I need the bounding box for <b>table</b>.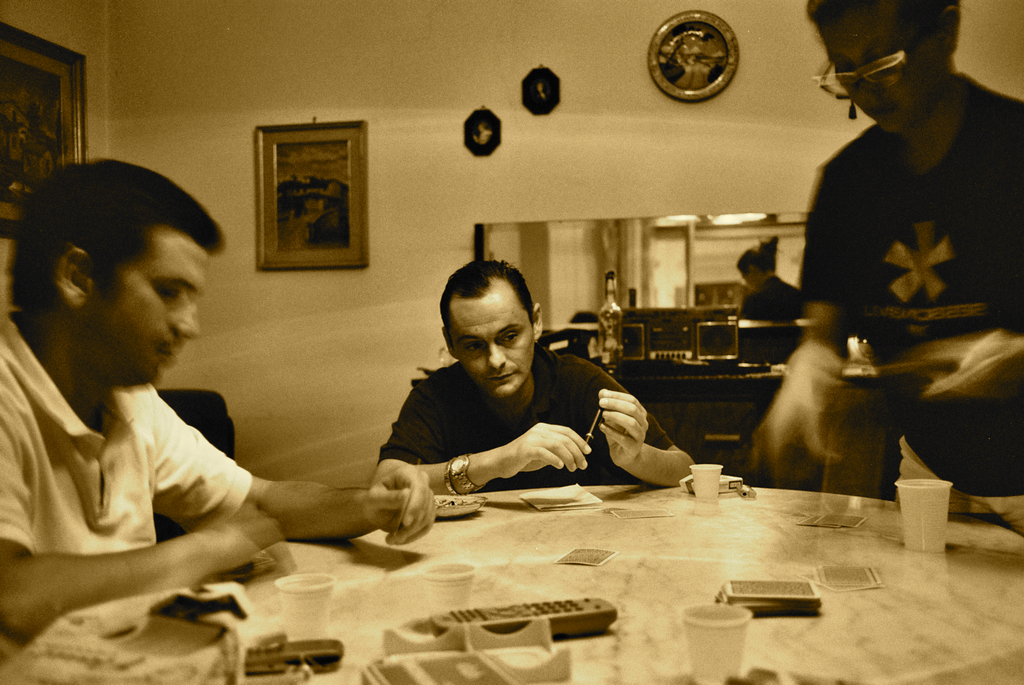
Here it is: 60/432/1013/684.
